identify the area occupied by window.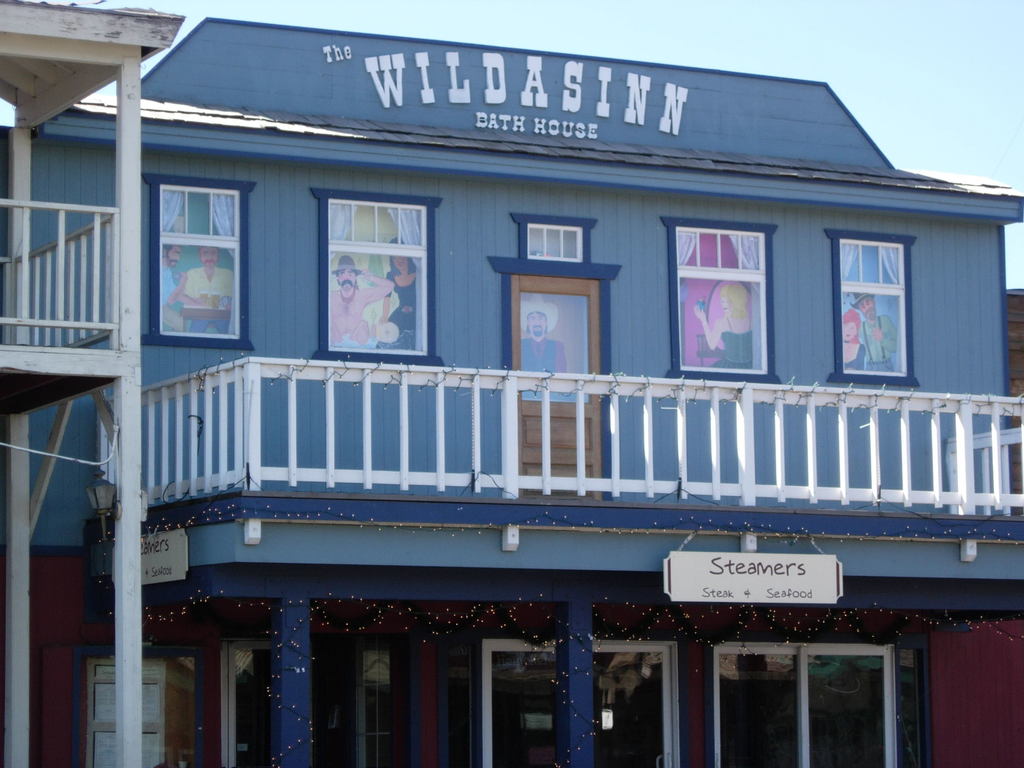
Area: [x1=80, y1=657, x2=172, y2=767].
